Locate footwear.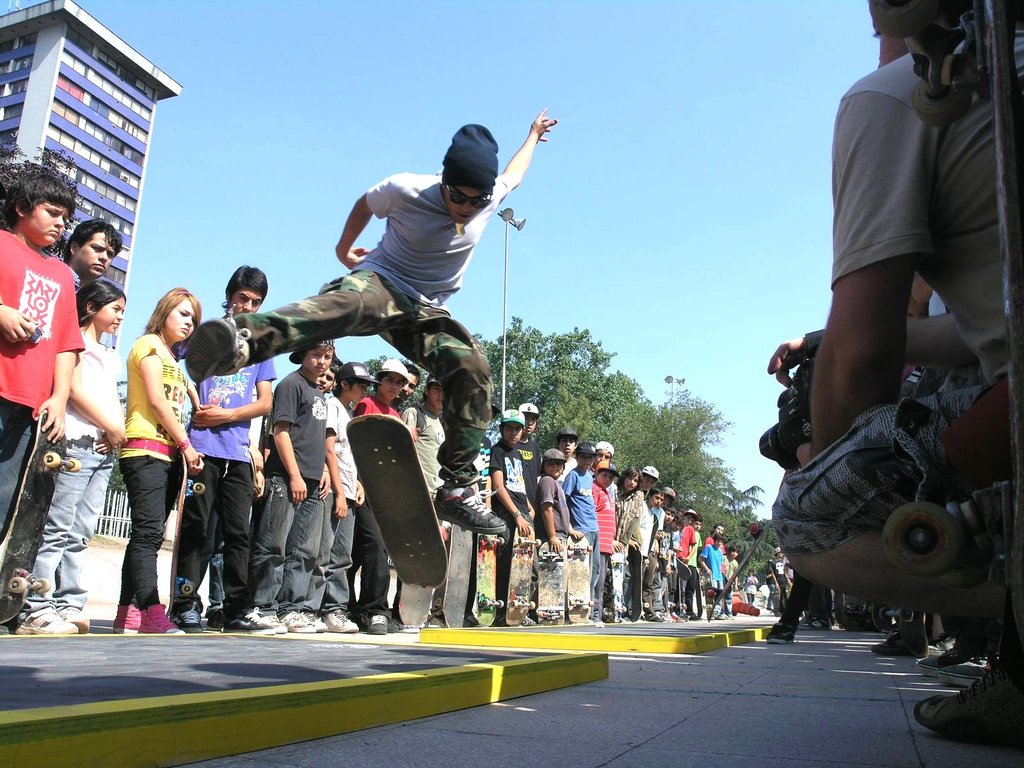
Bounding box: <bbox>58, 605, 91, 632</bbox>.
